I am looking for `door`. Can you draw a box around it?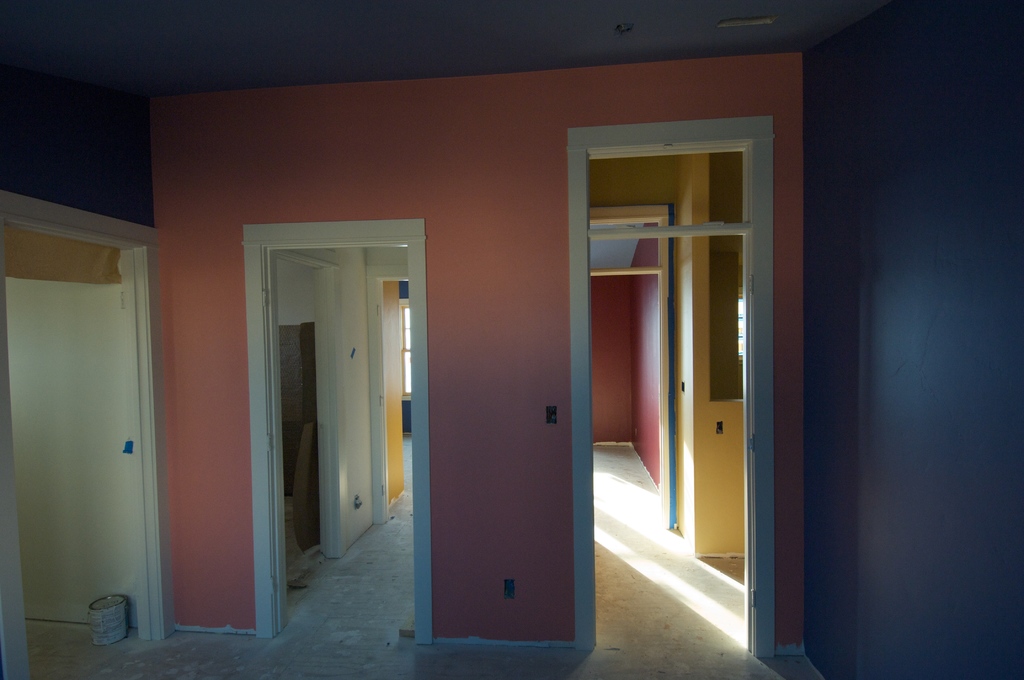
Sure, the bounding box is detection(239, 197, 423, 635).
